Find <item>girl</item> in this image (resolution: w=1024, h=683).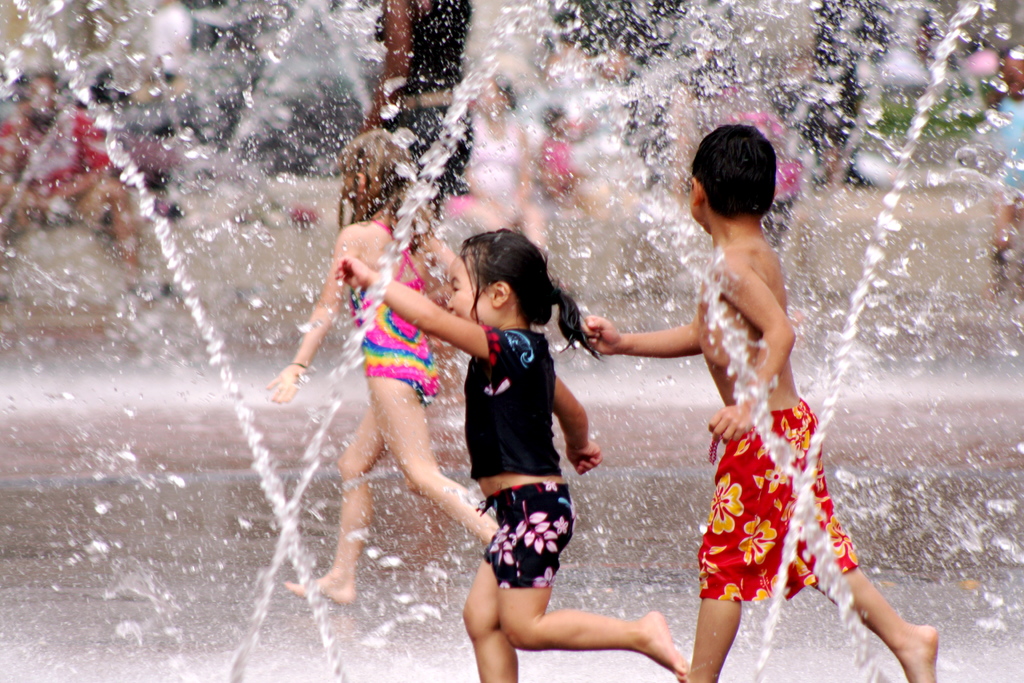
left=266, top=126, right=502, bottom=601.
